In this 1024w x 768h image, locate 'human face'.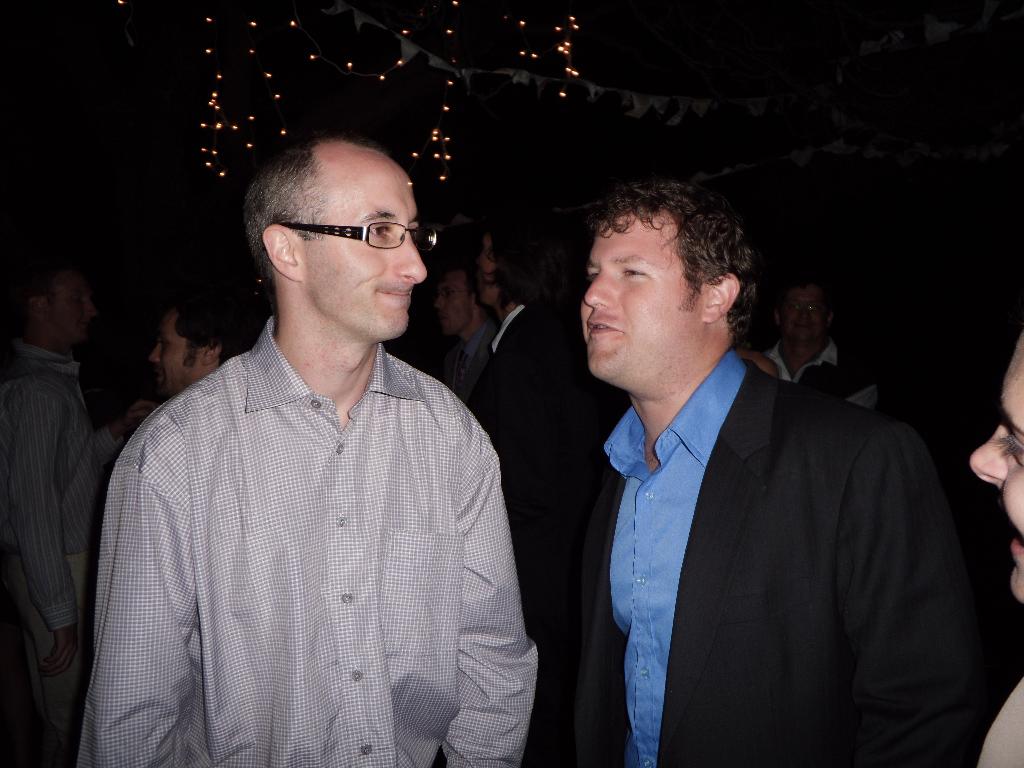
Bounding box: {"left": 54, "top": 282, "right": 92, "bottom": 348}.
